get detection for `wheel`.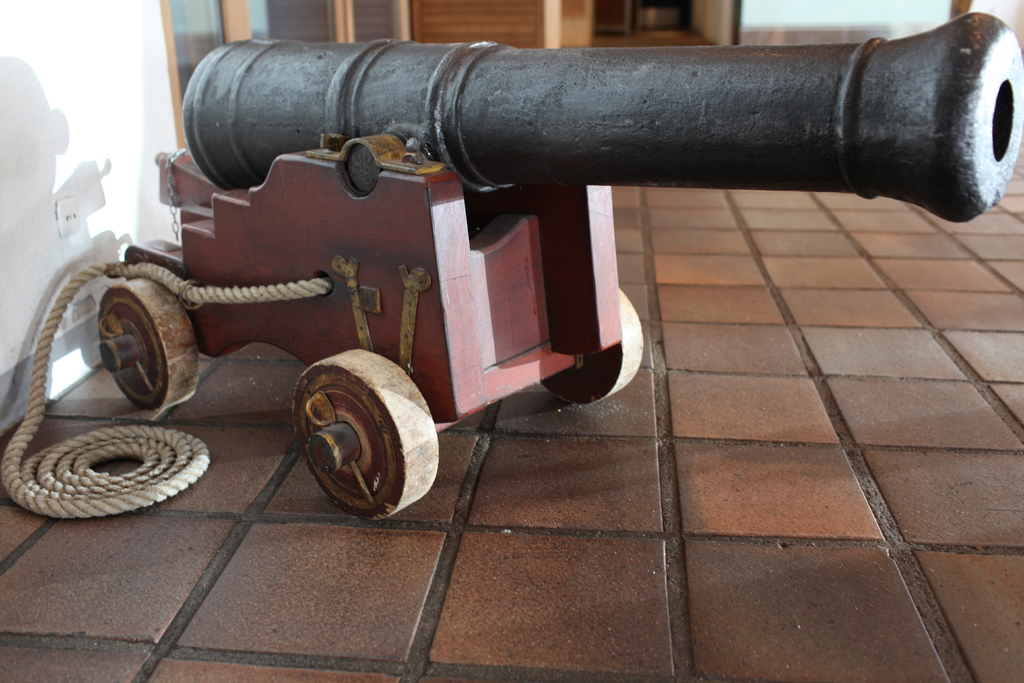
Detection: 285,358,425,519.
